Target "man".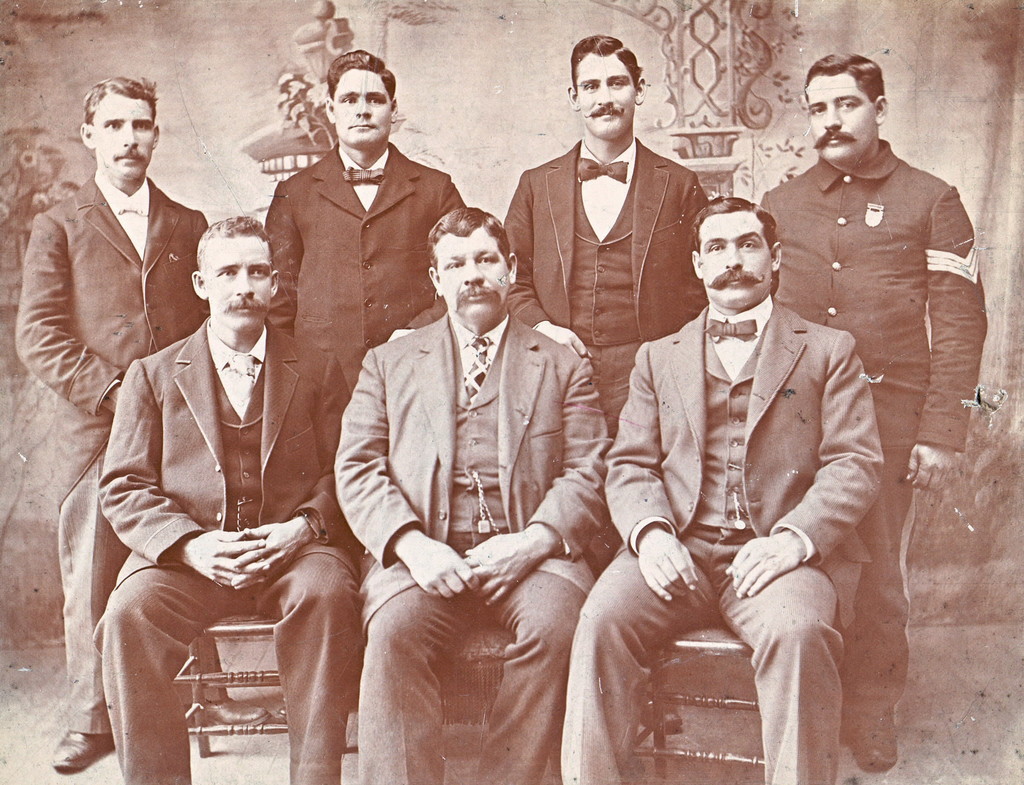
Target region: region(494, 36, 710, 736).
